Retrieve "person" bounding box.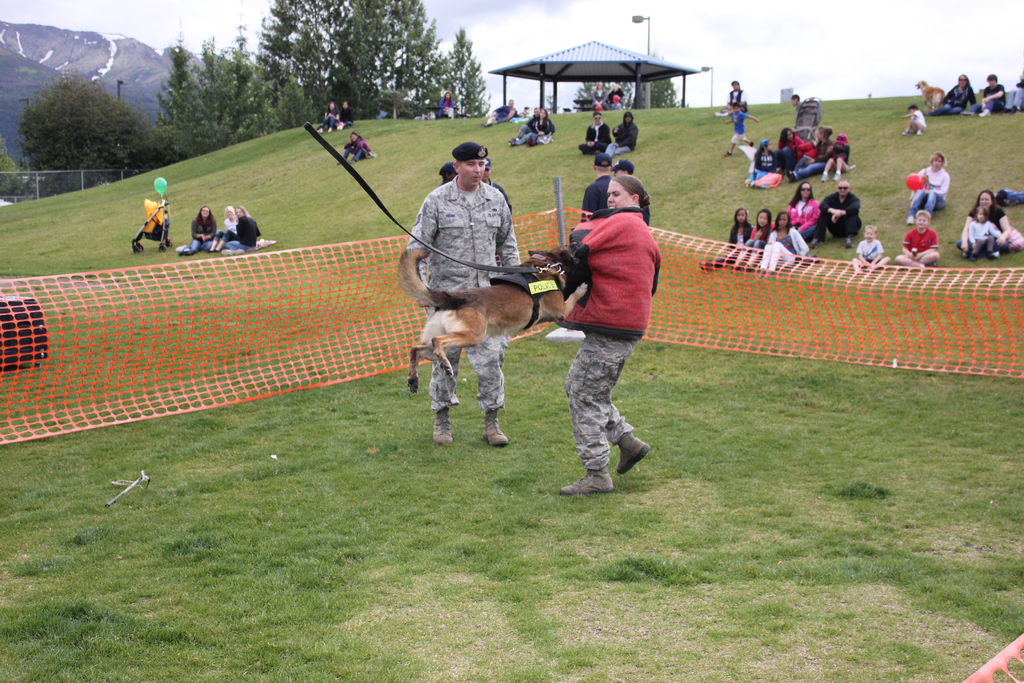
Bounding box: box(551, 129, 672, 510).
